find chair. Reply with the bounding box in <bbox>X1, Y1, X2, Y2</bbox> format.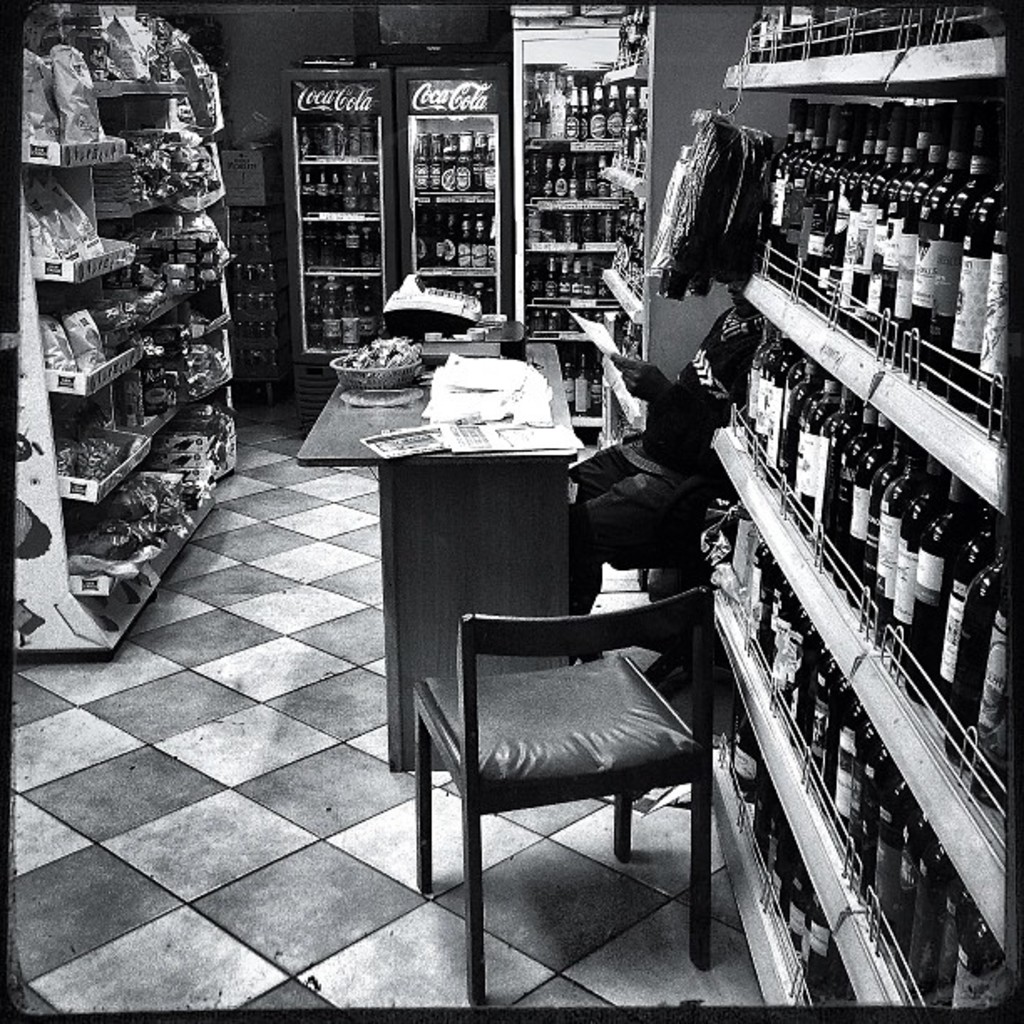
<bbox>395, 514, 741, 955</bbox>.
